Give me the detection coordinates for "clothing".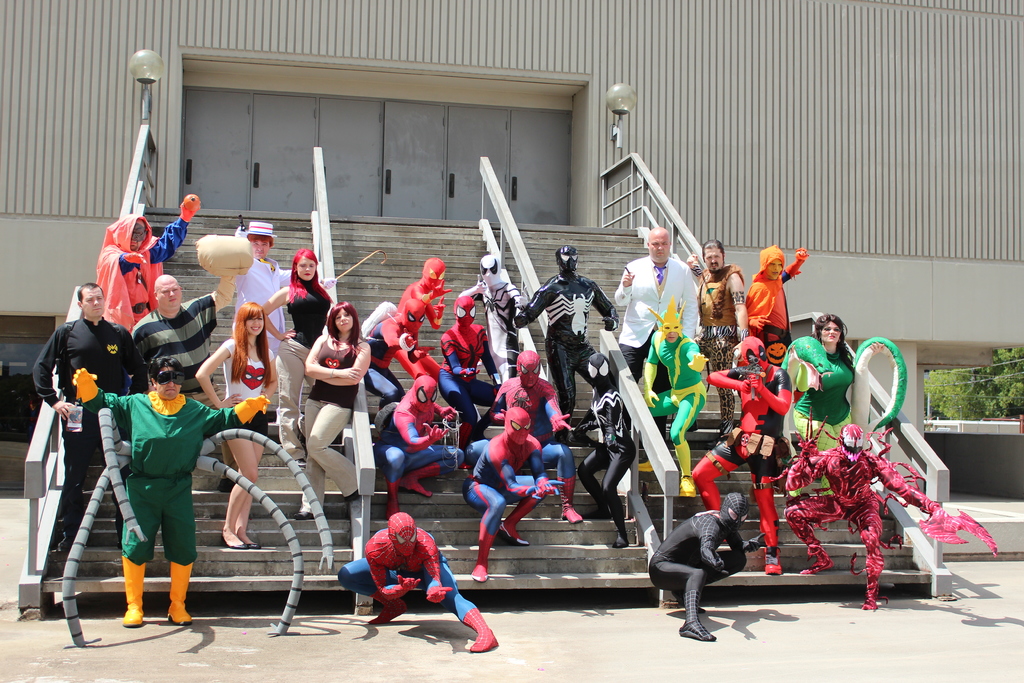
(x1=518, y1=274, x2=618, y2=416).
